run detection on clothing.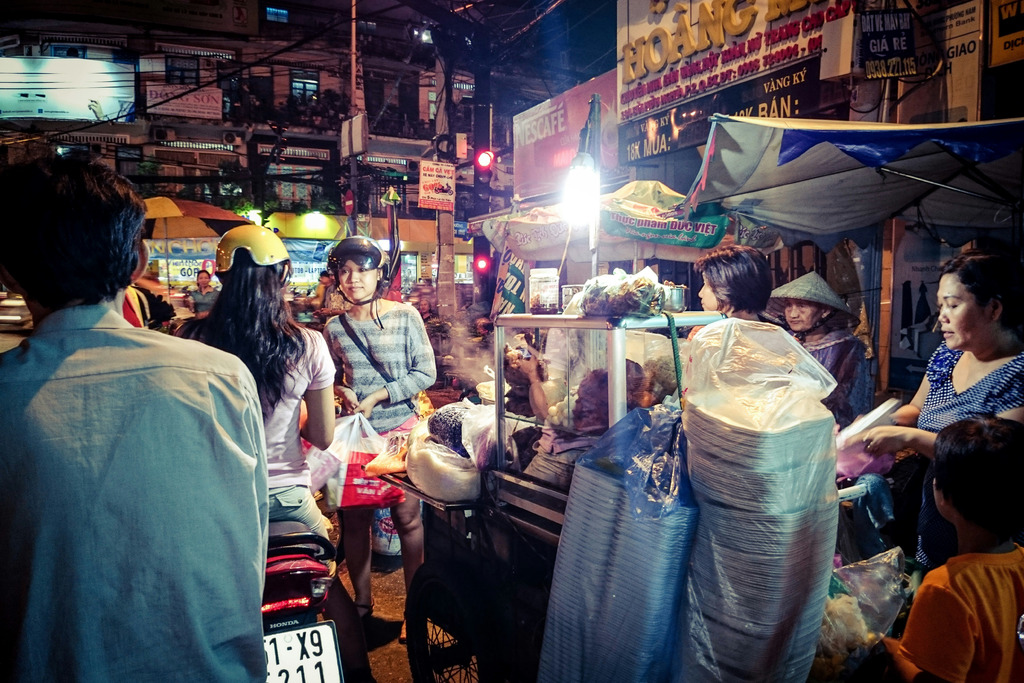
Result: l=791, t=324, r=858, b=420.
